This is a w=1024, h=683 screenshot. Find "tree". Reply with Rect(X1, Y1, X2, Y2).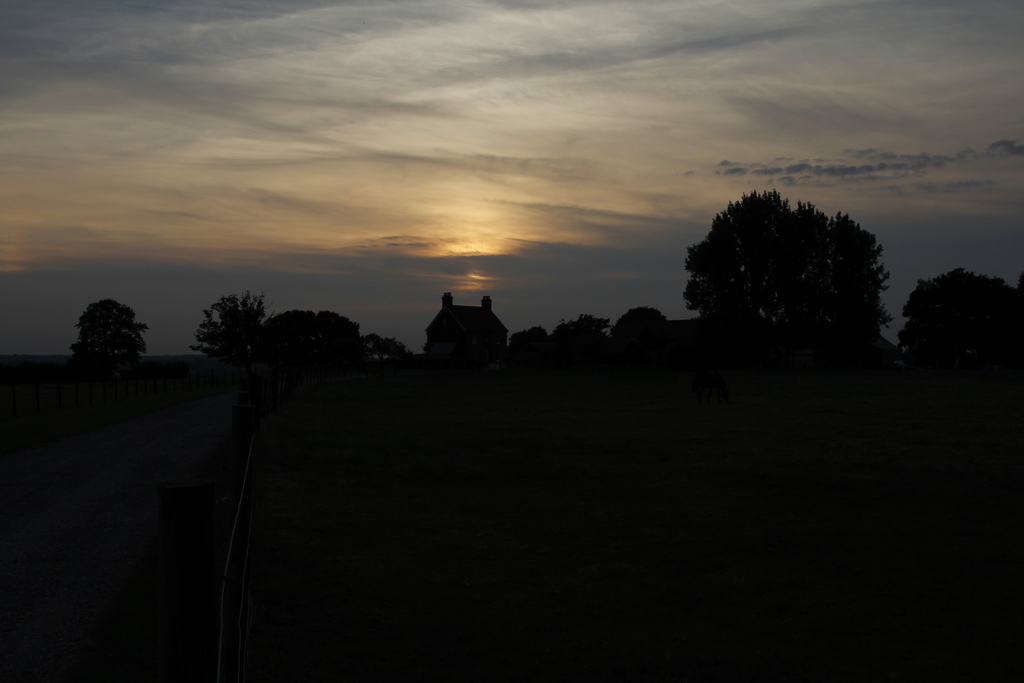
Rect(899, 260, 1020, 372).
